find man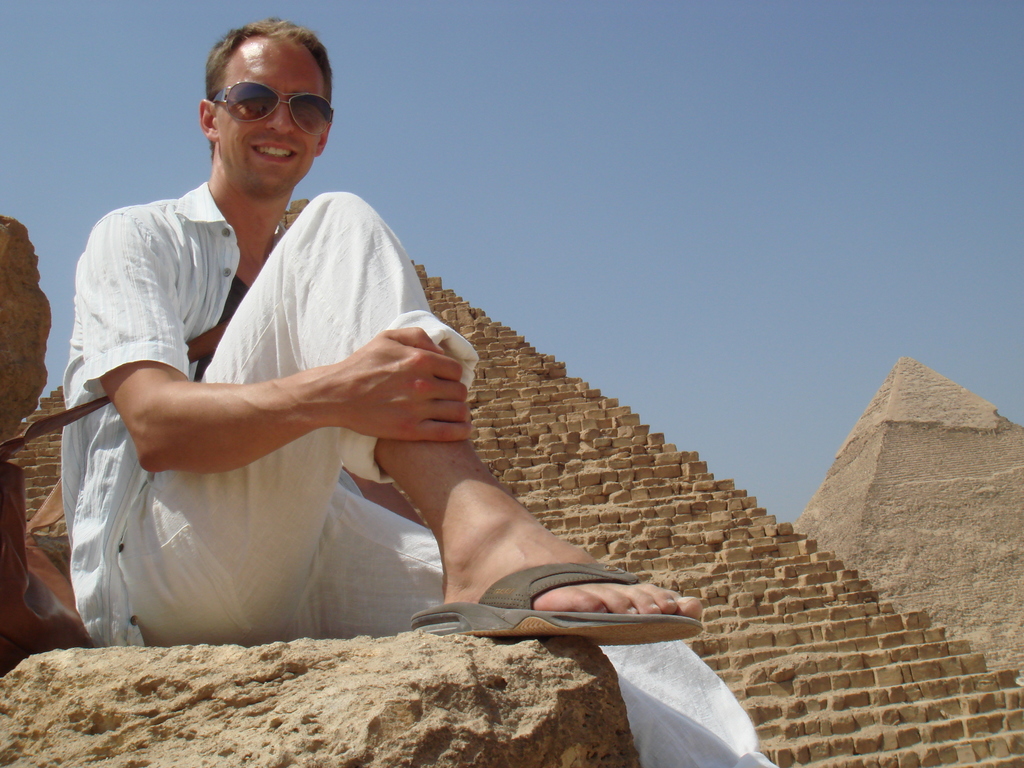
locate(61, 10, 553, 707)
